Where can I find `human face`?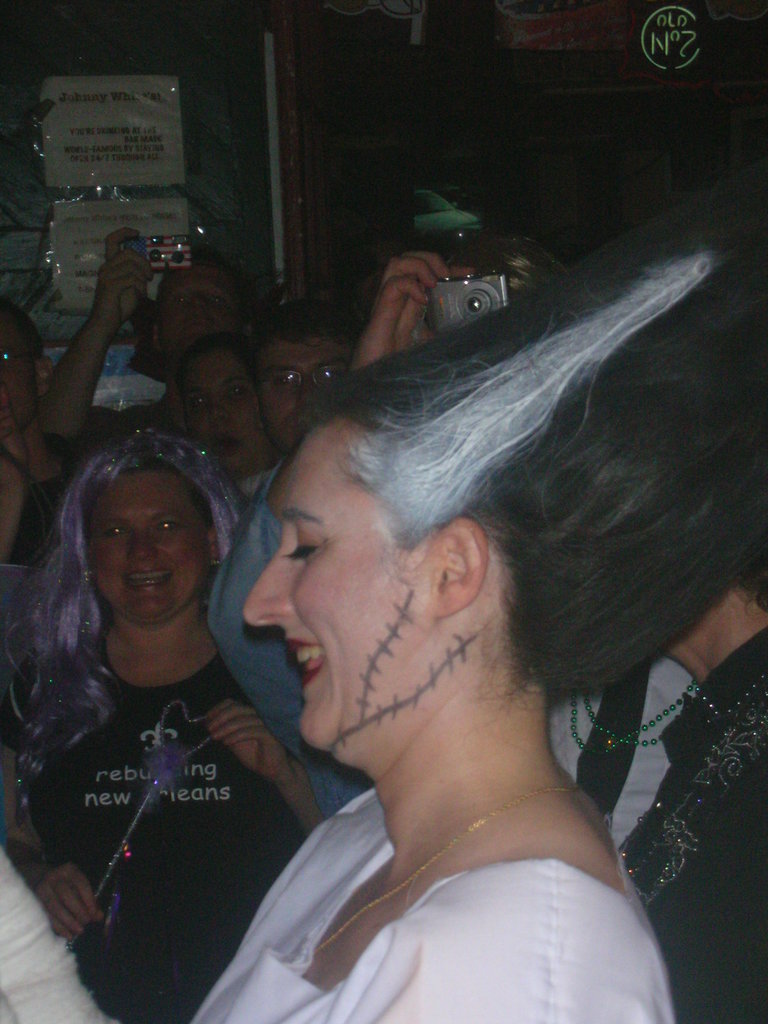
You can find it at box(0, 320, 45, 434).
